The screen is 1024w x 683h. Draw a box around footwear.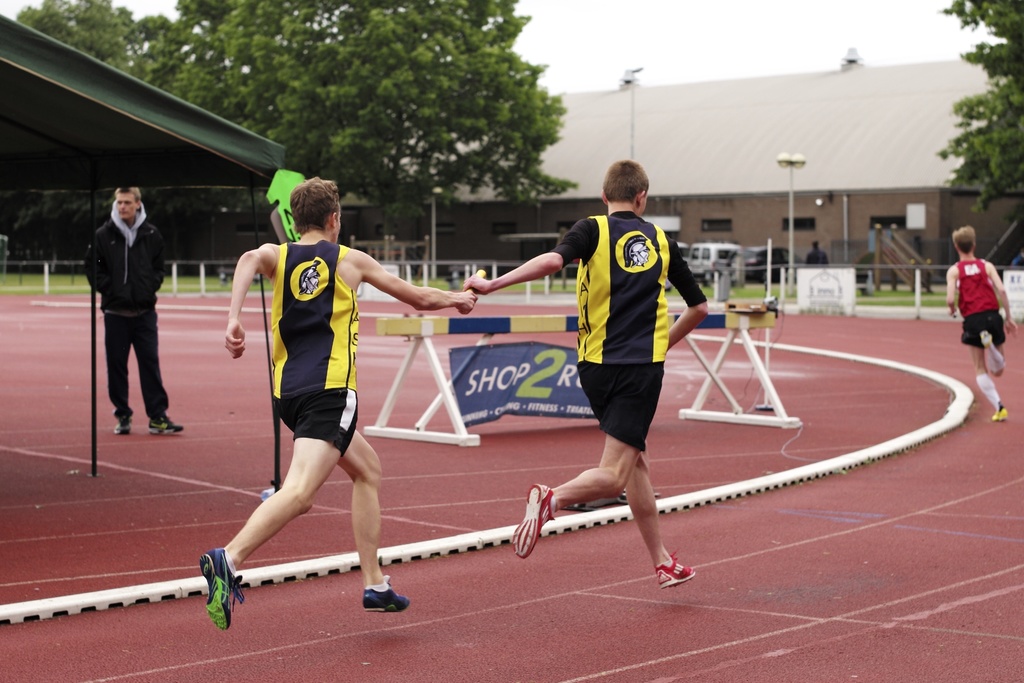
box(186, 557, 244, 638).
